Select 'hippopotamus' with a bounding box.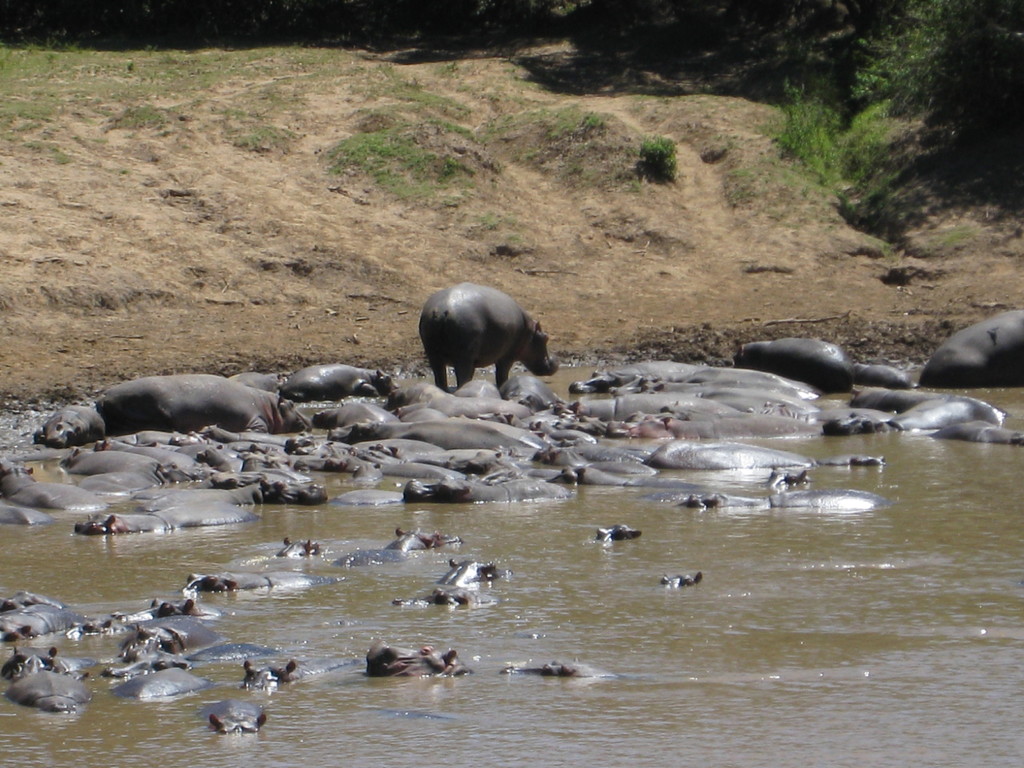
0,594,222,712.
